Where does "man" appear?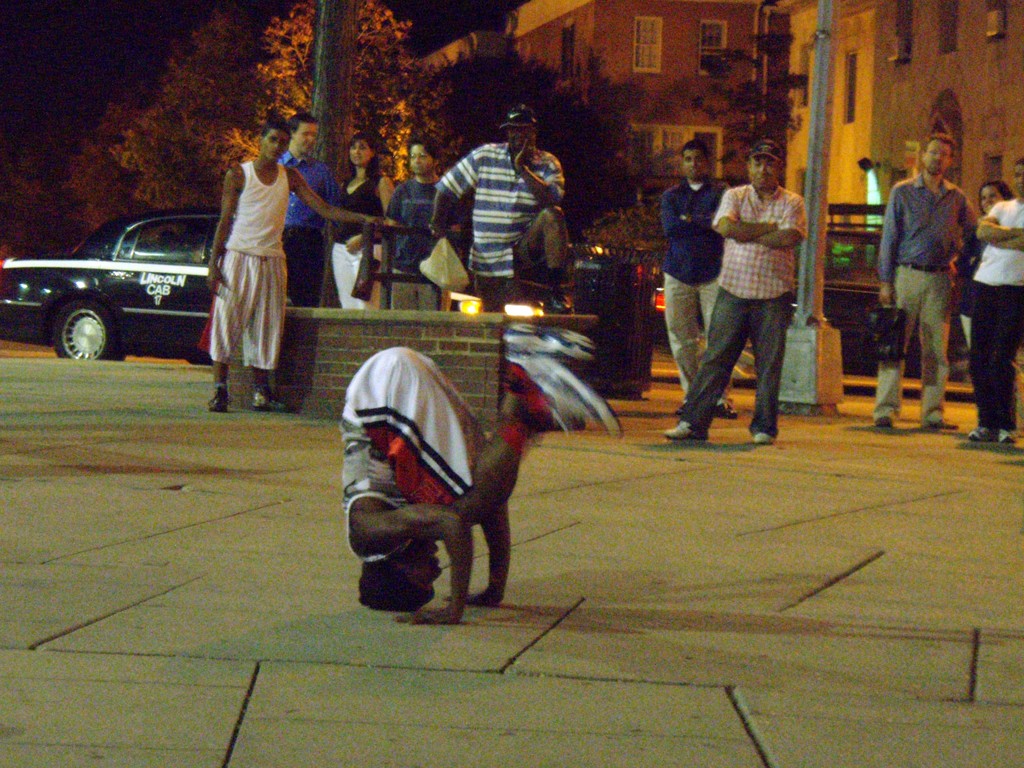
Appears at 375, 135, 444, 311.
